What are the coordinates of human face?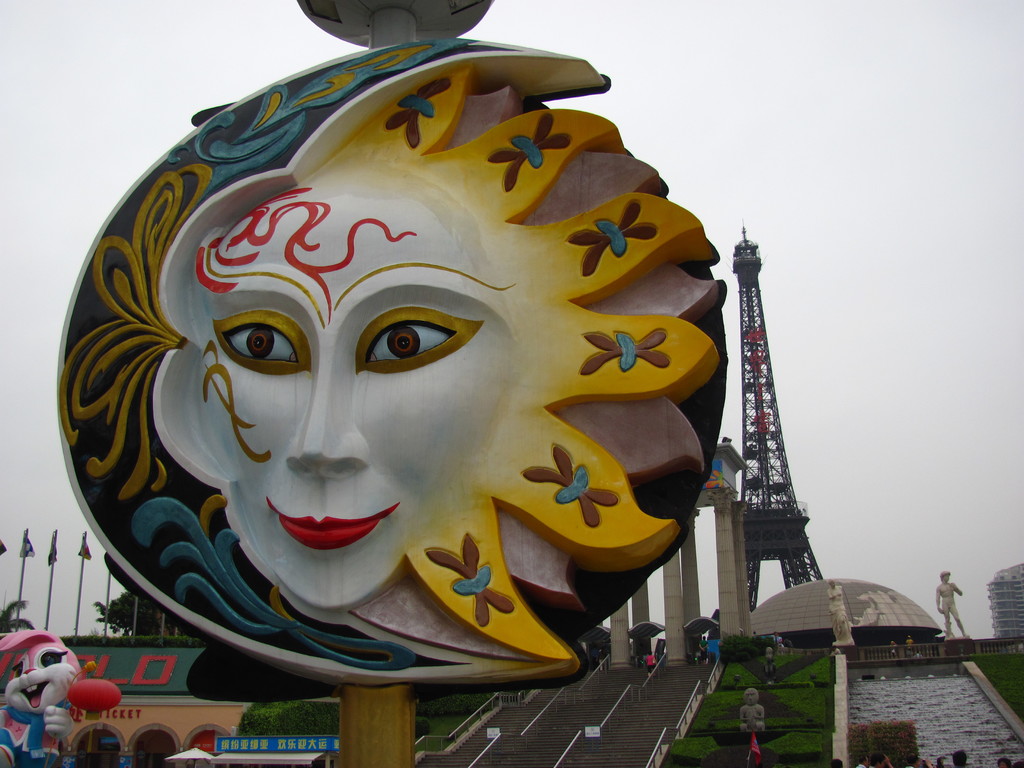
l=742, t=687, r=759, b=705.
